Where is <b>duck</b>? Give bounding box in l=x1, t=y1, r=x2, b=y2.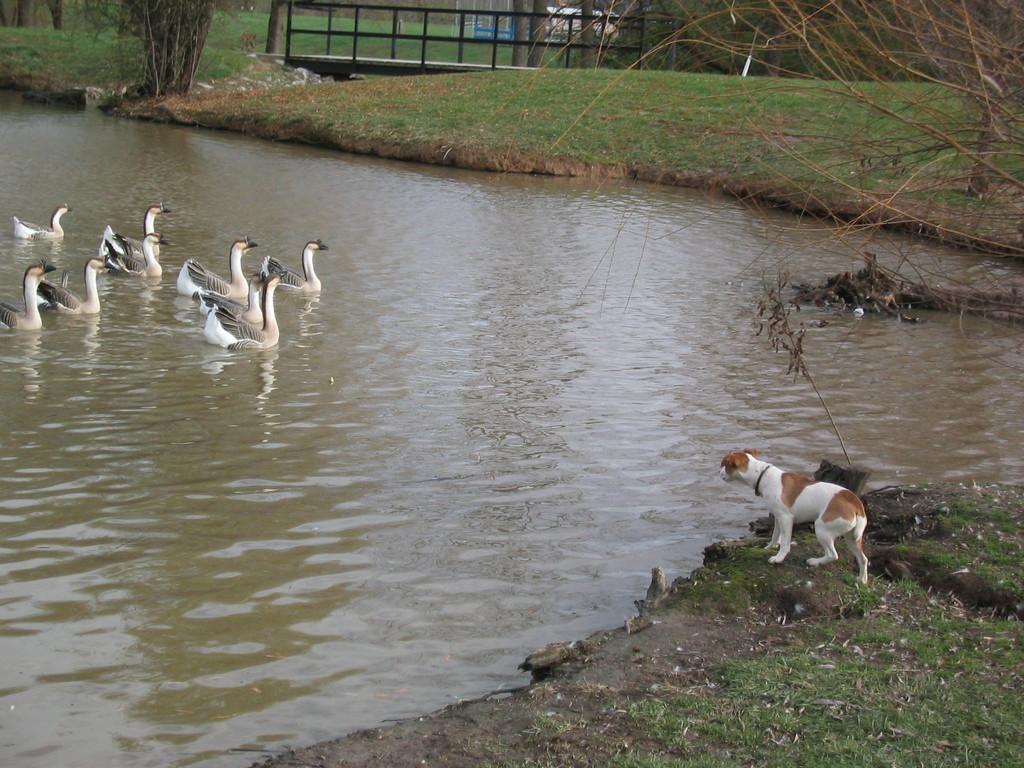
l=0, t=244, r=53, b=337.
